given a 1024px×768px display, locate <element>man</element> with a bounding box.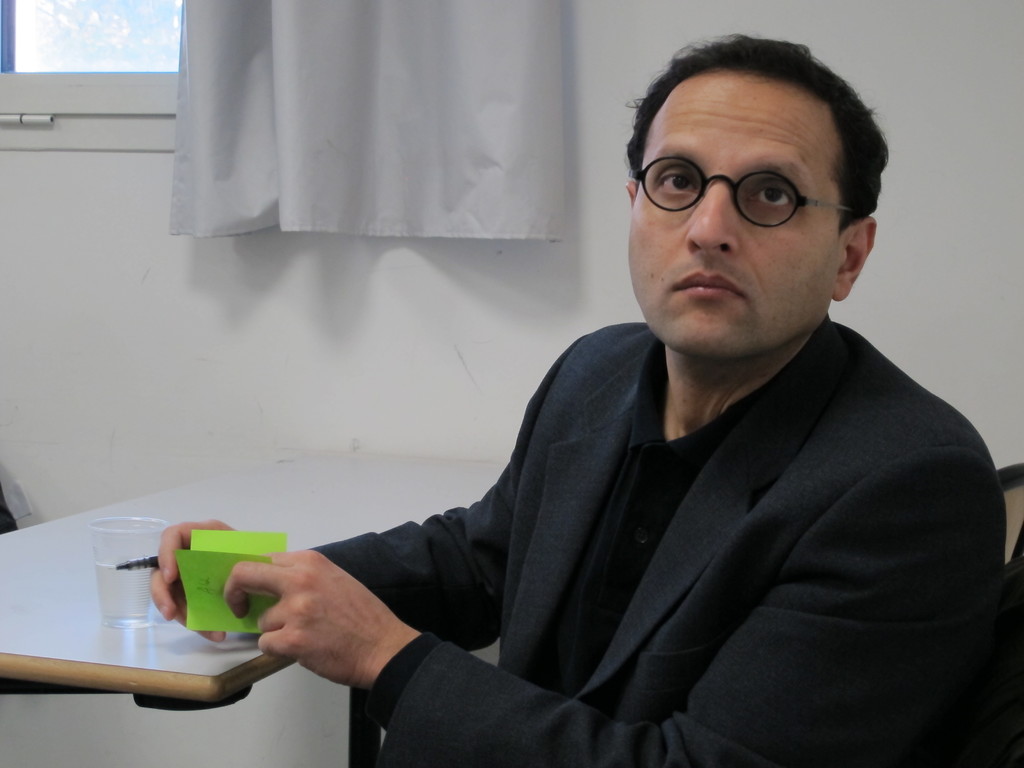
Located: region(214, 78, 996, 749).
